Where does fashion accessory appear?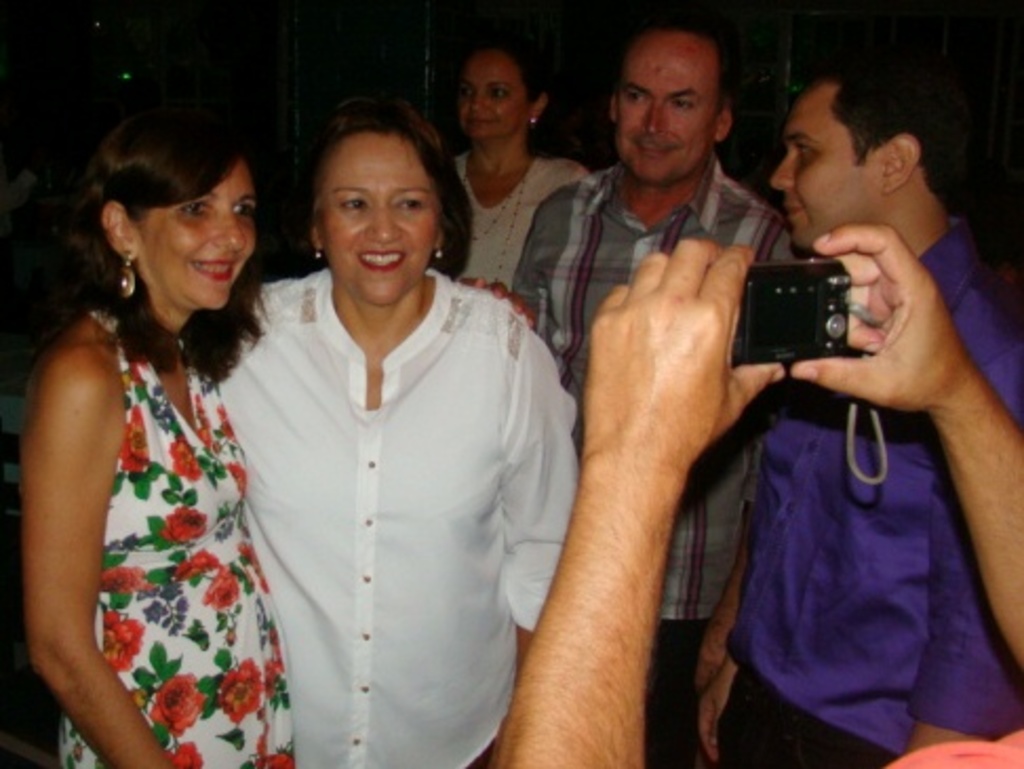
Appears at <bbox>438, 253, 442, 259</bbox>.
